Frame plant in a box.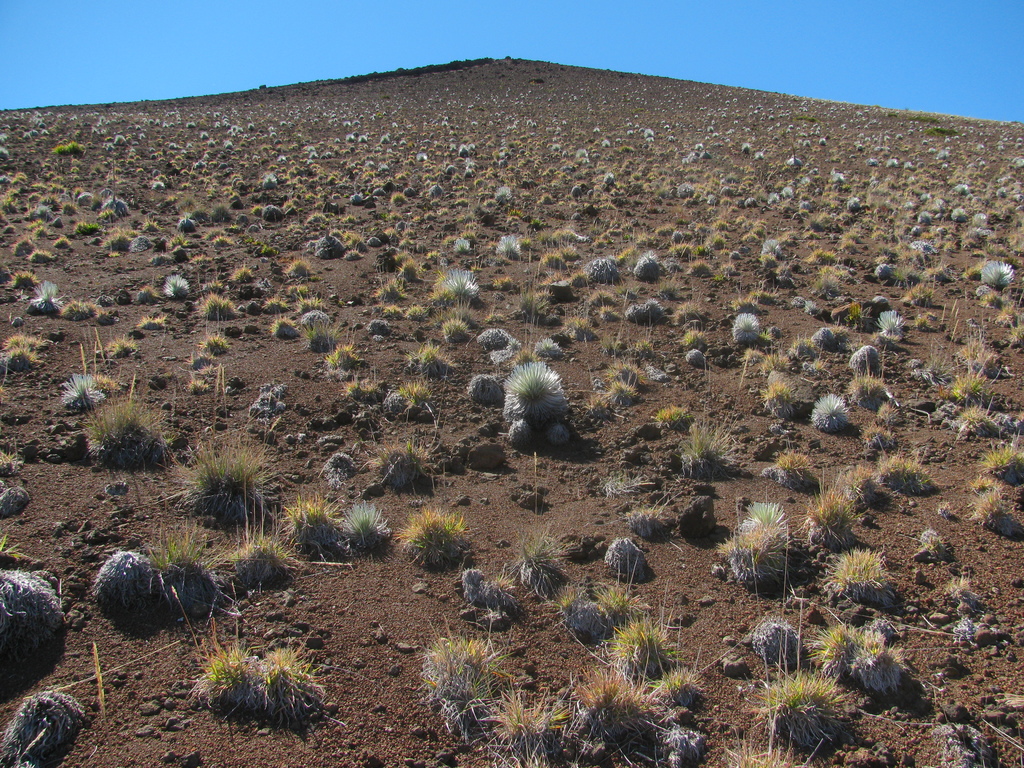
537,227,562,243.
